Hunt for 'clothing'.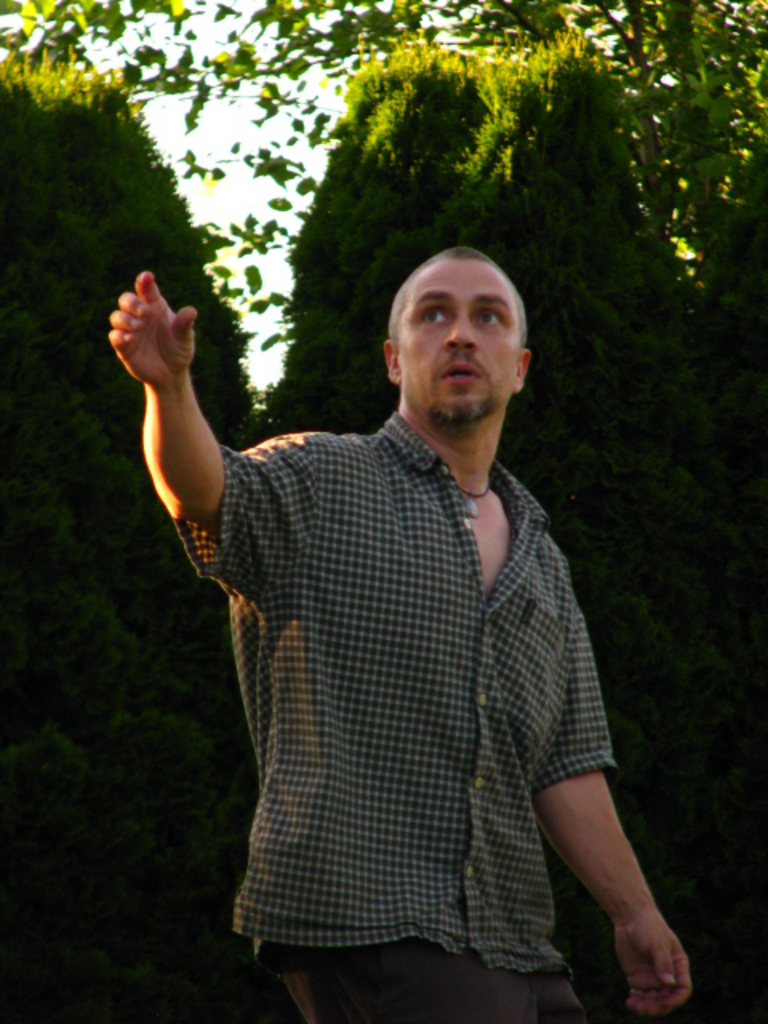
Hunted down at 154, 368, 642, 1002.
